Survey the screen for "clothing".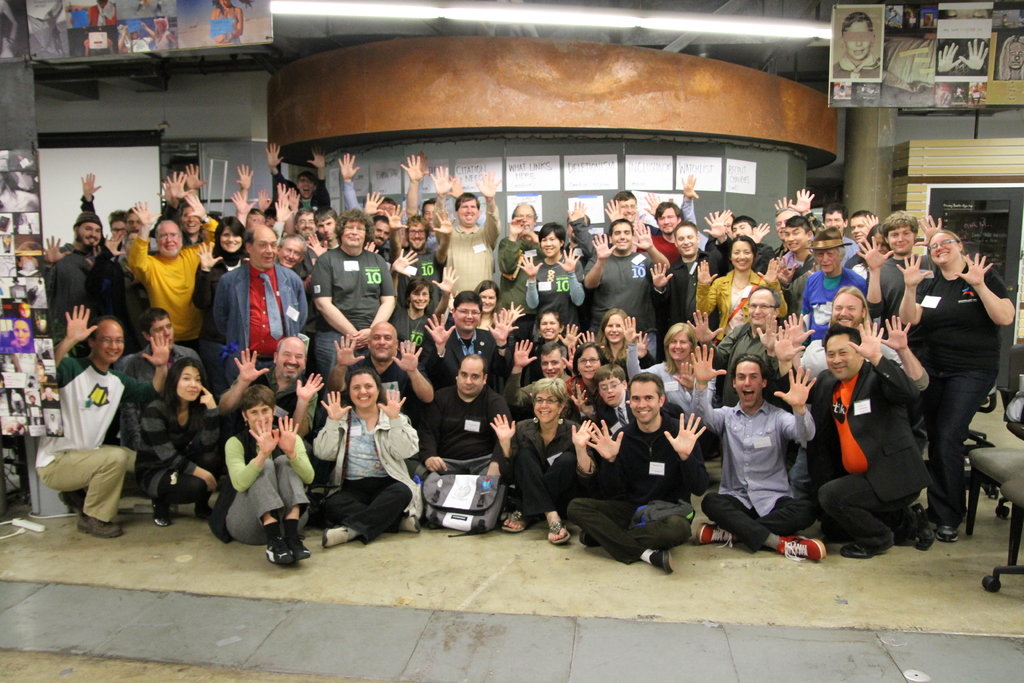
Survey found: x1=426 y1=386 x2=502 y2=469.
